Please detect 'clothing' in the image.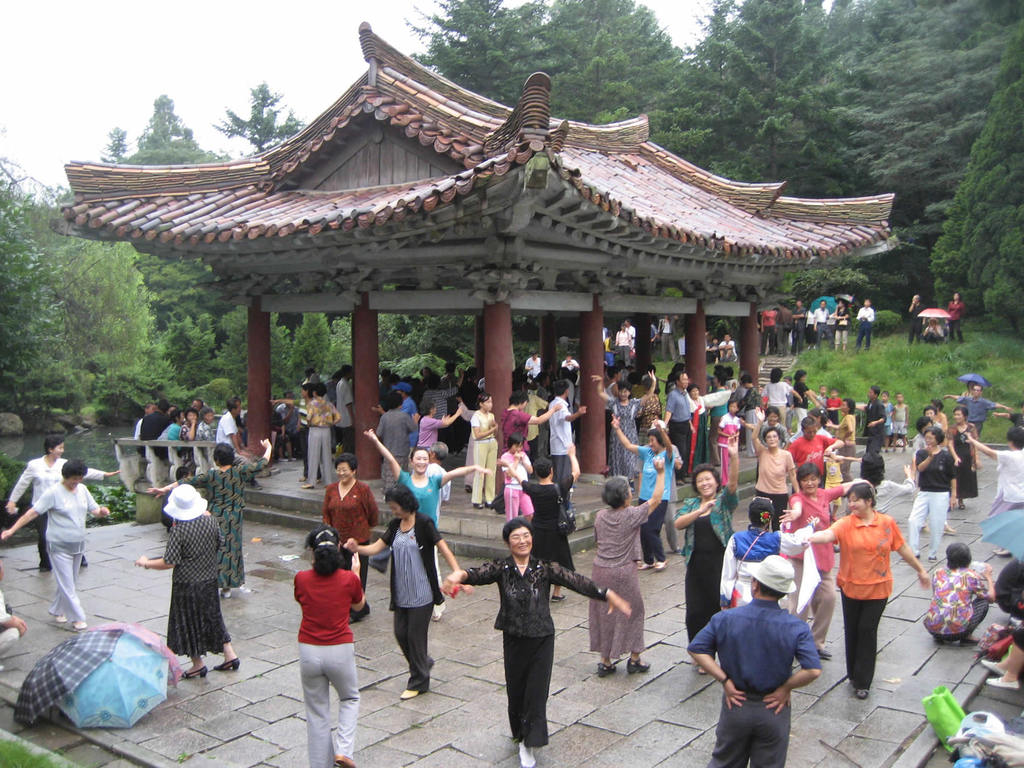
box(373, 504, 445, 688).
